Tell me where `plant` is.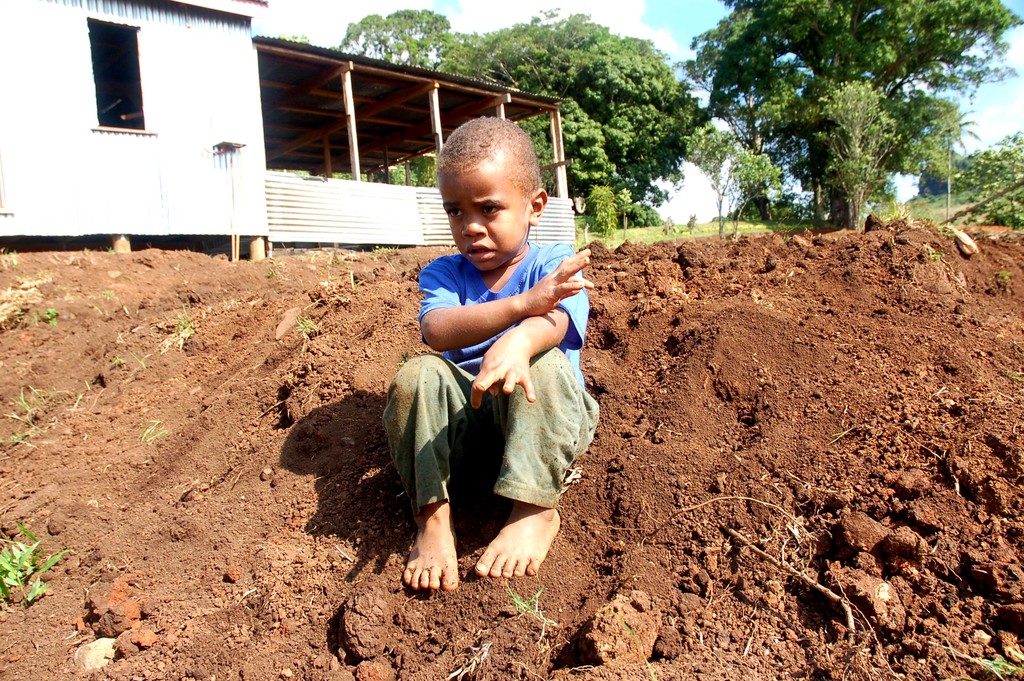
`plant` is at rect(0, 382, 47, 454).
